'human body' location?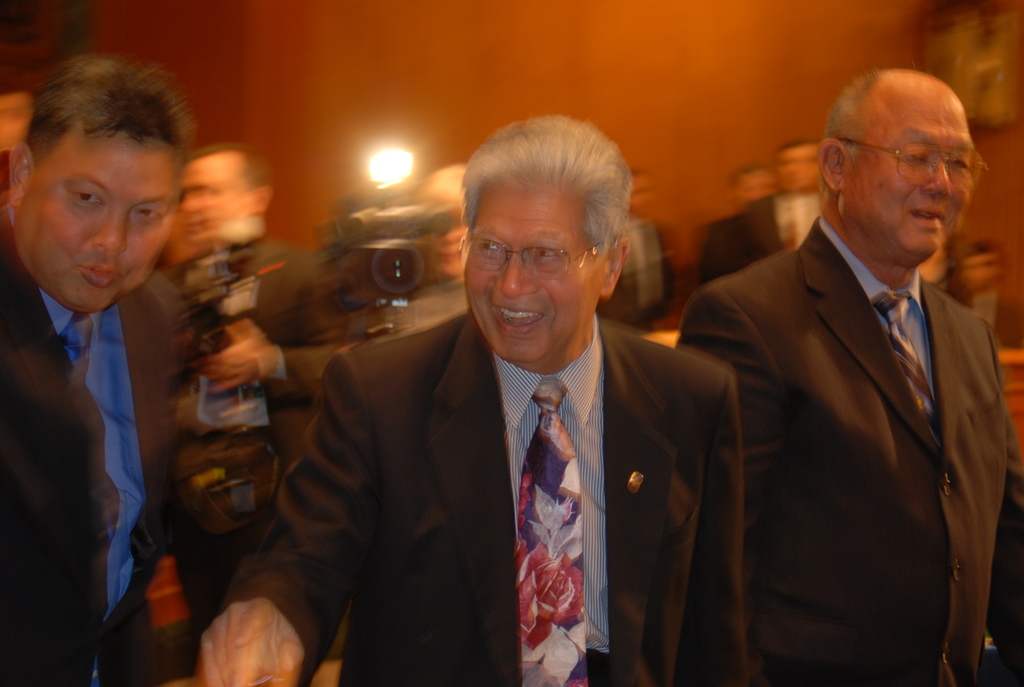
(left=744, top=136, right=819, bottom=256)
